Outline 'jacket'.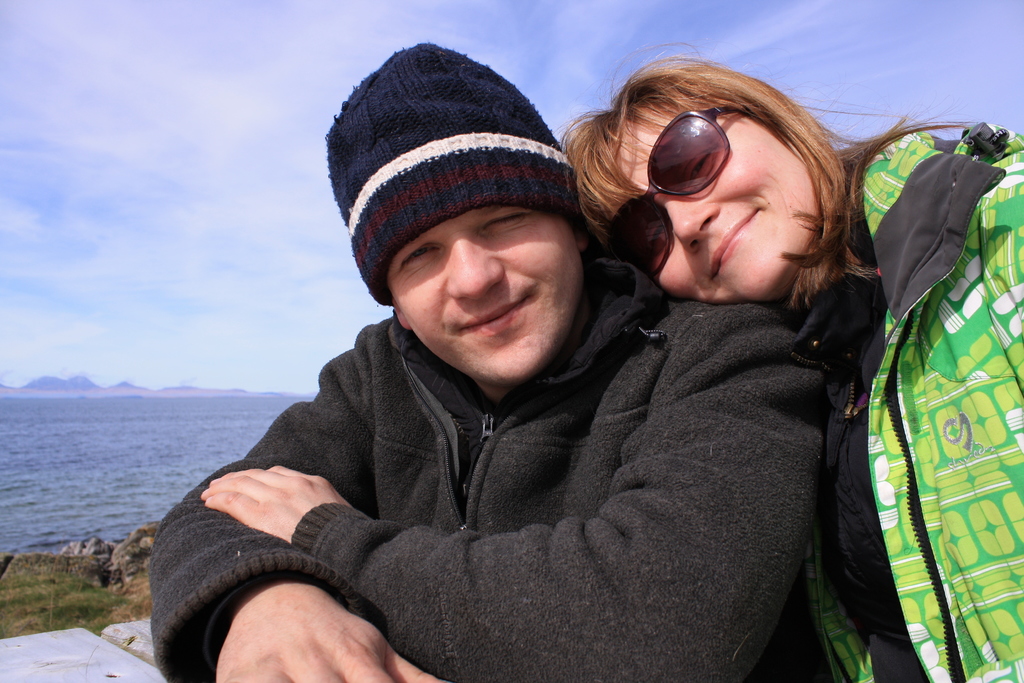
Outline: Rect(822, 123, 1023, 682).
